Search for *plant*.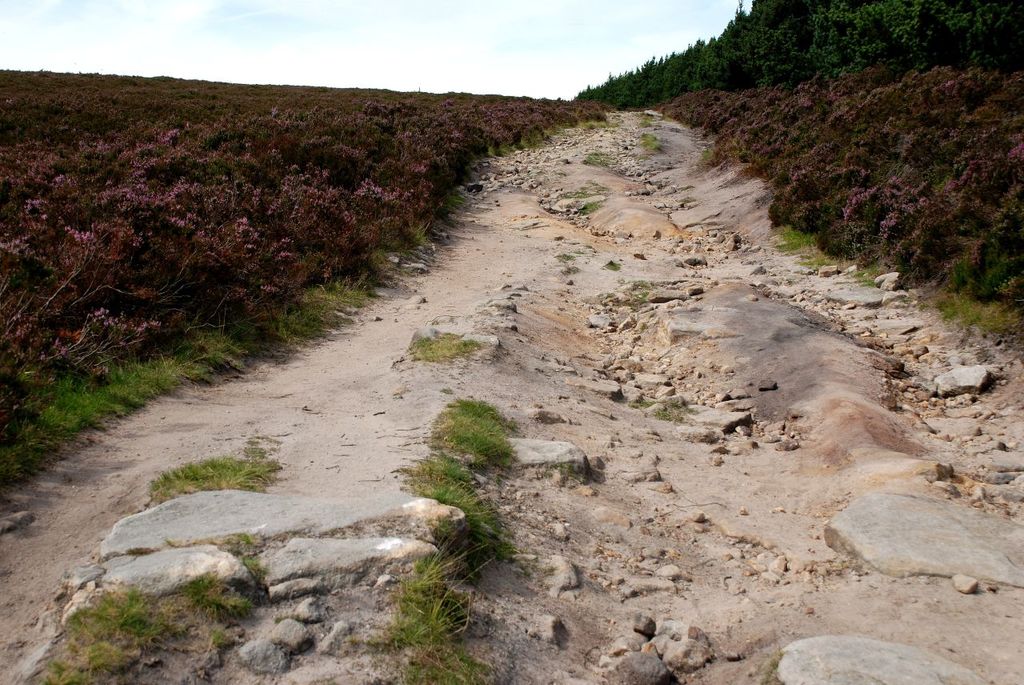
Found at bbox(34, 532, 261, 684).
